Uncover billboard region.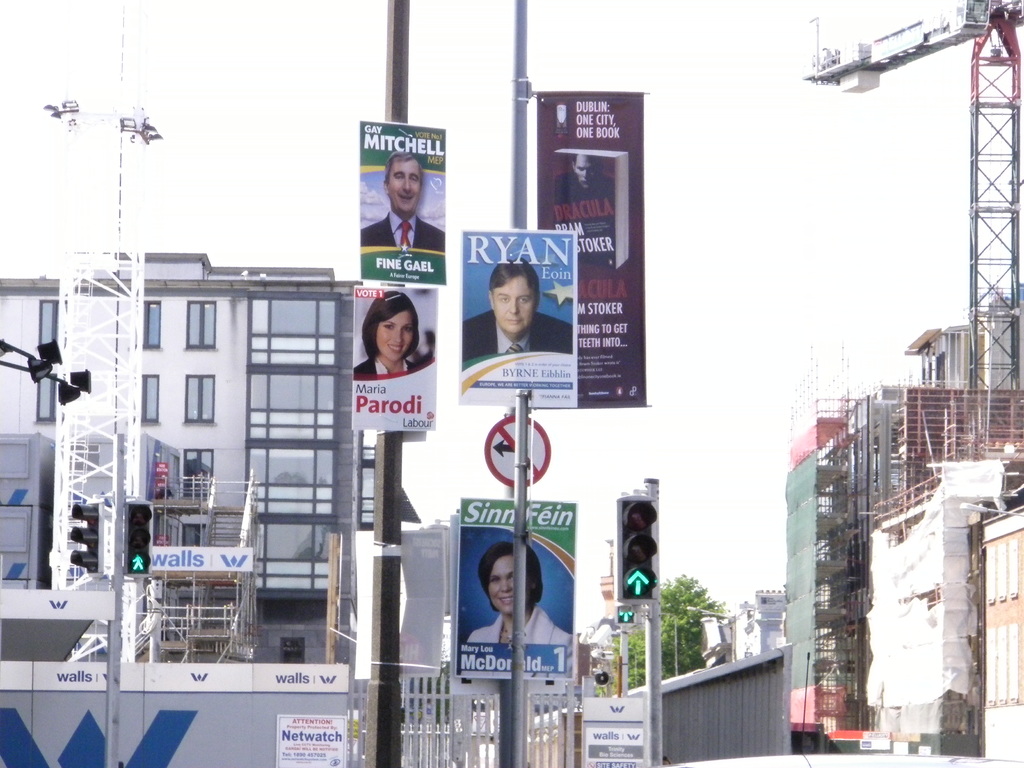
Uncovered: <region>451, 496, 578, 685</region>.
